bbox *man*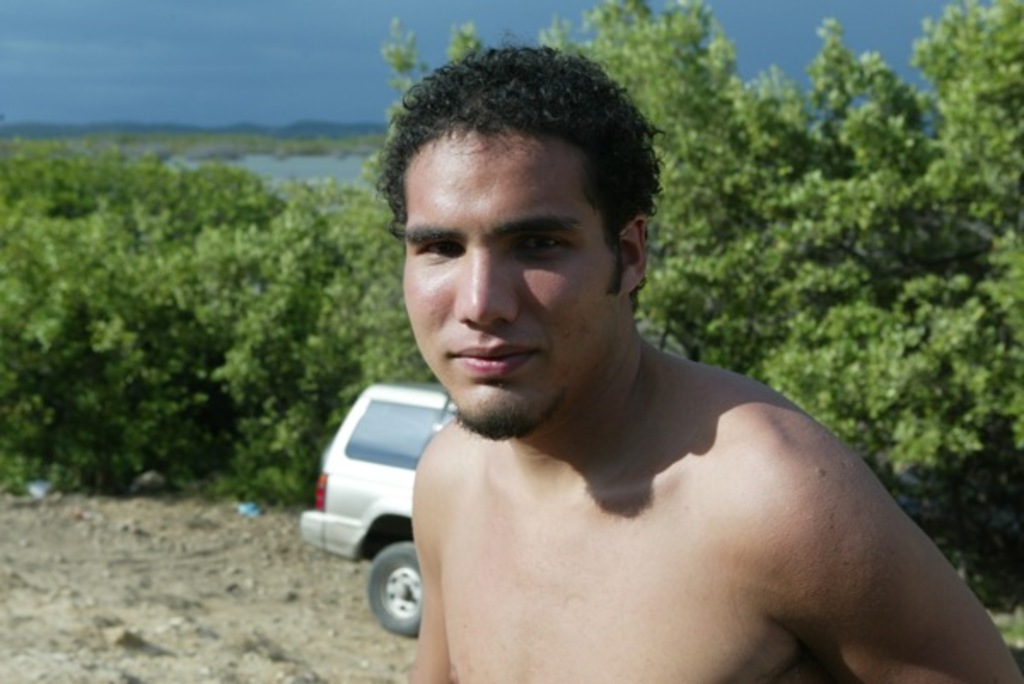
[x1=372, y1=34, x2=1022, y2=682]
